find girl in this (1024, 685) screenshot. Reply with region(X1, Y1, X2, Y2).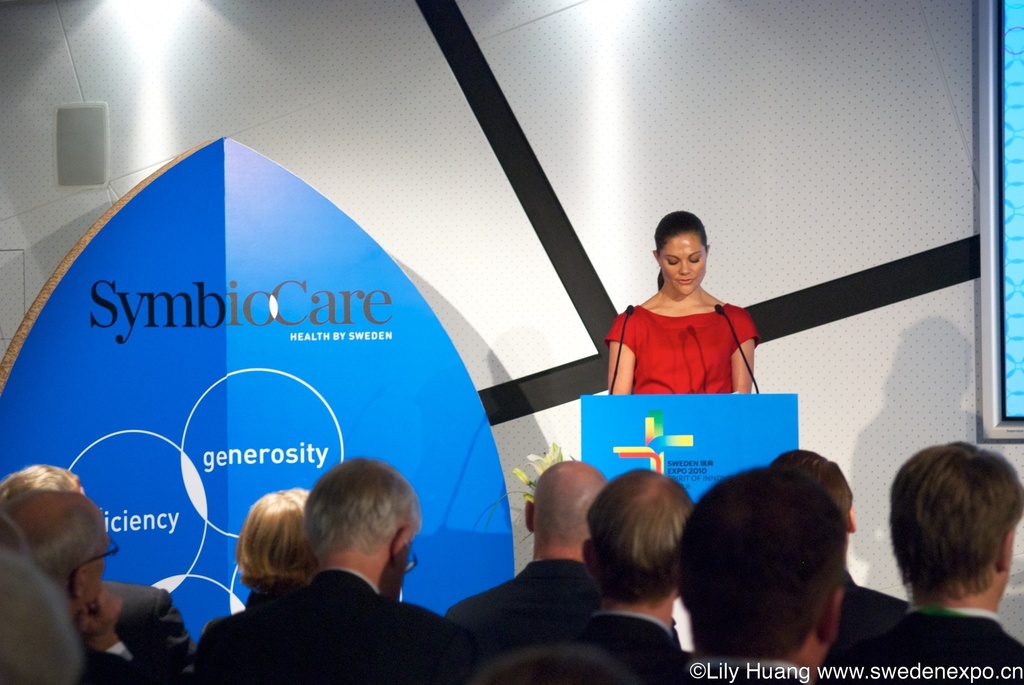
region(596, 200, 776, 419).
